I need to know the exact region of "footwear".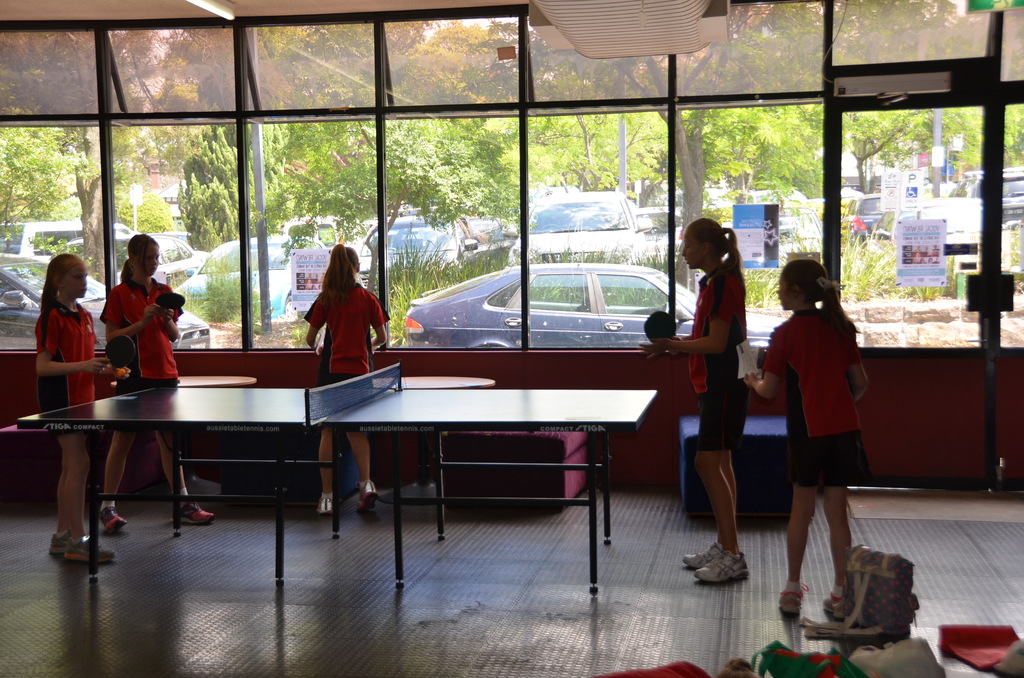
Region: [left=353, top=486, right=374, bottom=519].
